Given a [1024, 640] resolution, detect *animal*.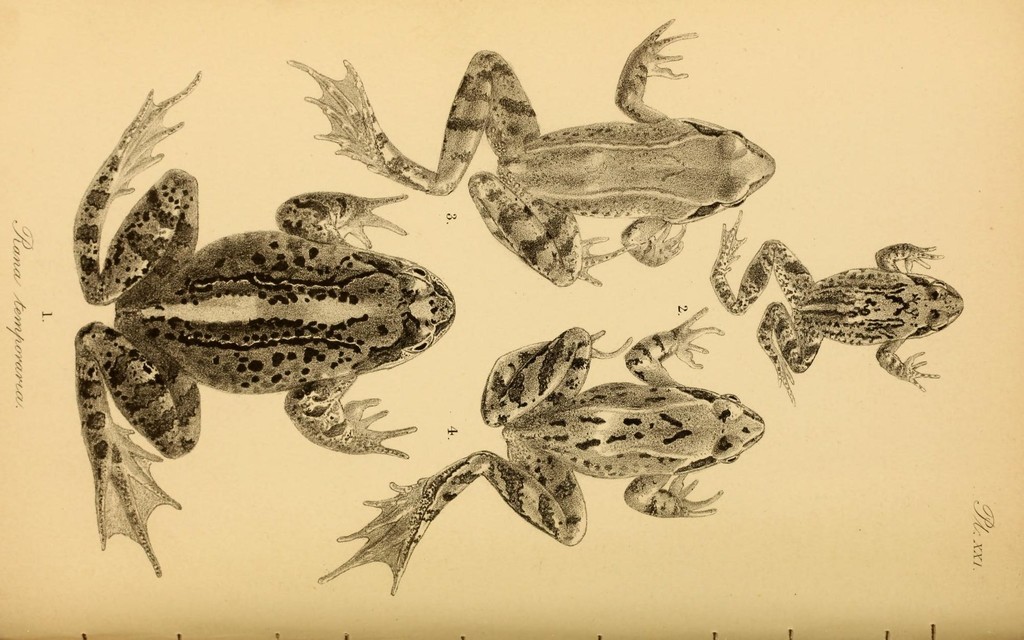
[x1=286, y1=14, x2=773, y2=287].
